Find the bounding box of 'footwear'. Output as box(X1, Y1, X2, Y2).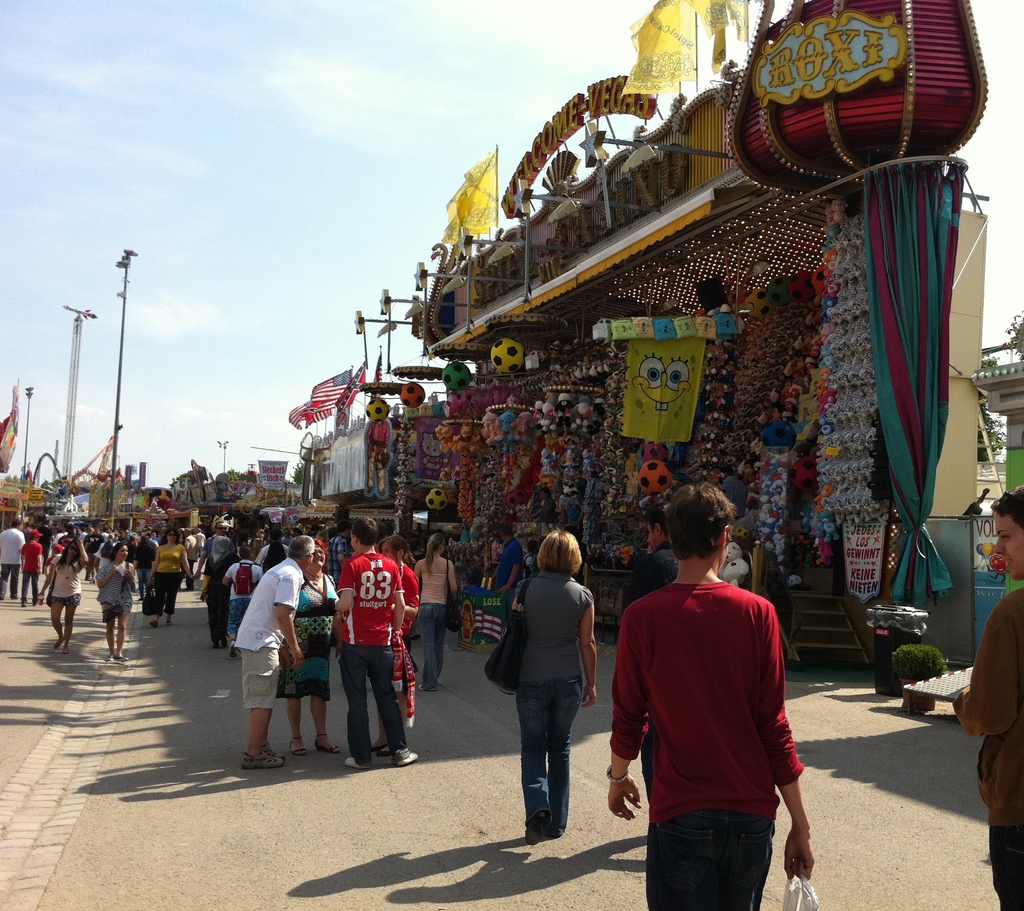
box(395, 749, 420, 767).
